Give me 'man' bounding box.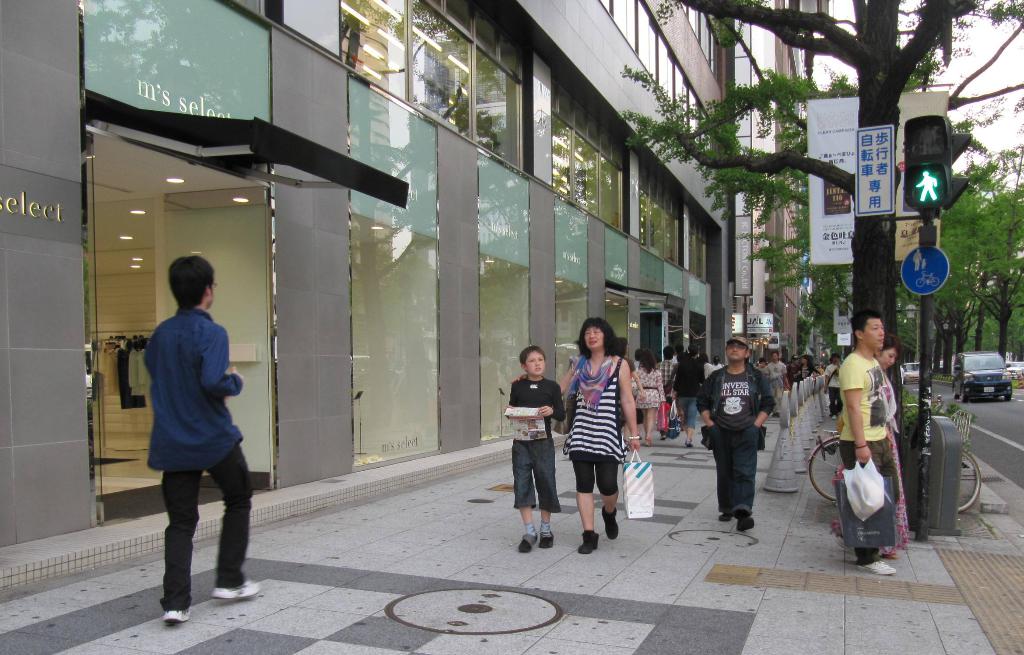
653, 343, 675, 438.
